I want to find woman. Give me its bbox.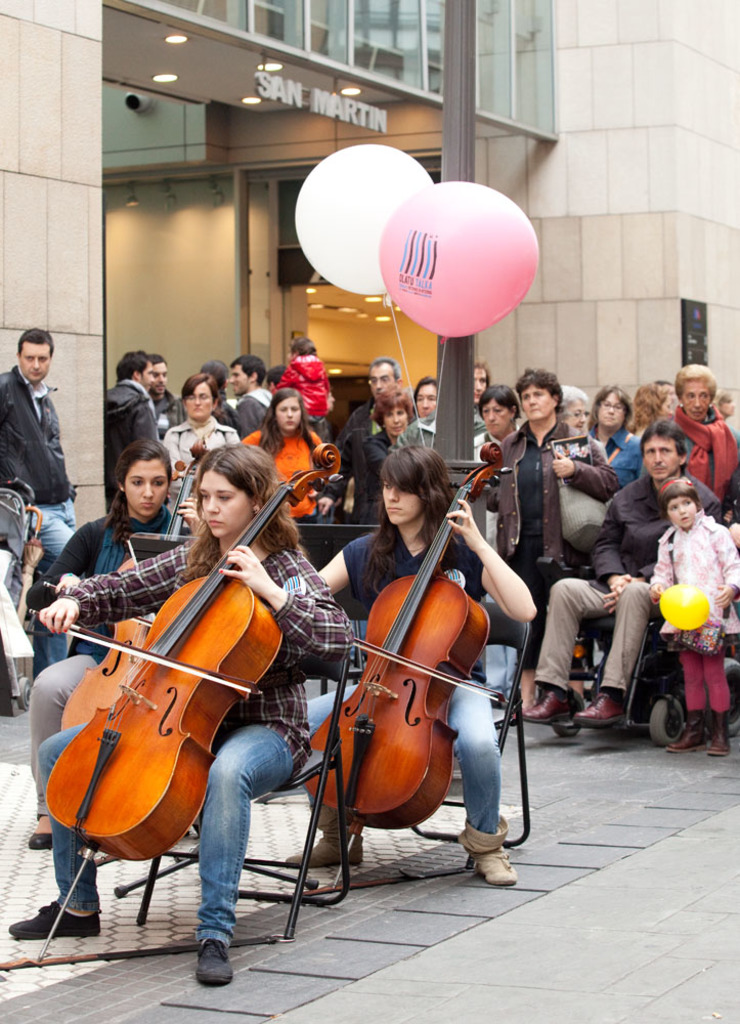
288 446 534 888.
